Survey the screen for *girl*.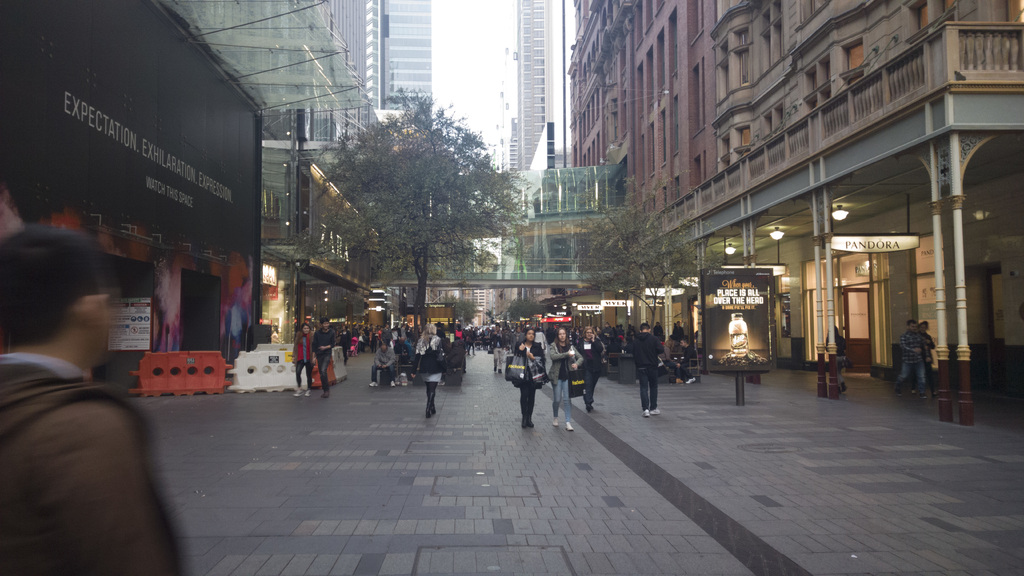
Survey found: pyautogui.locateOnScreen(544, 319, 585, 428).
